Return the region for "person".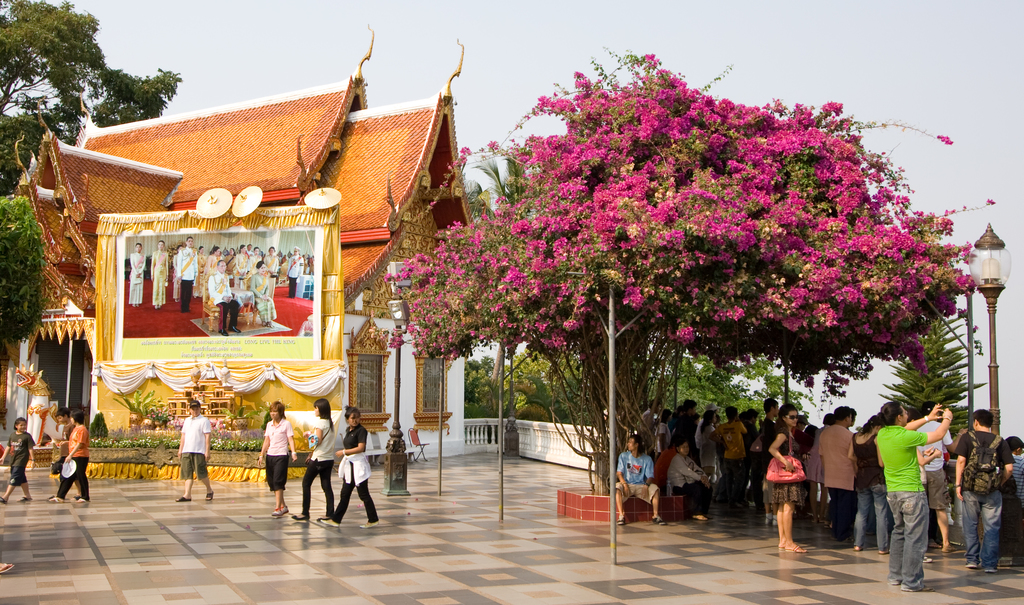
crop(177, 399, 213, 501).
